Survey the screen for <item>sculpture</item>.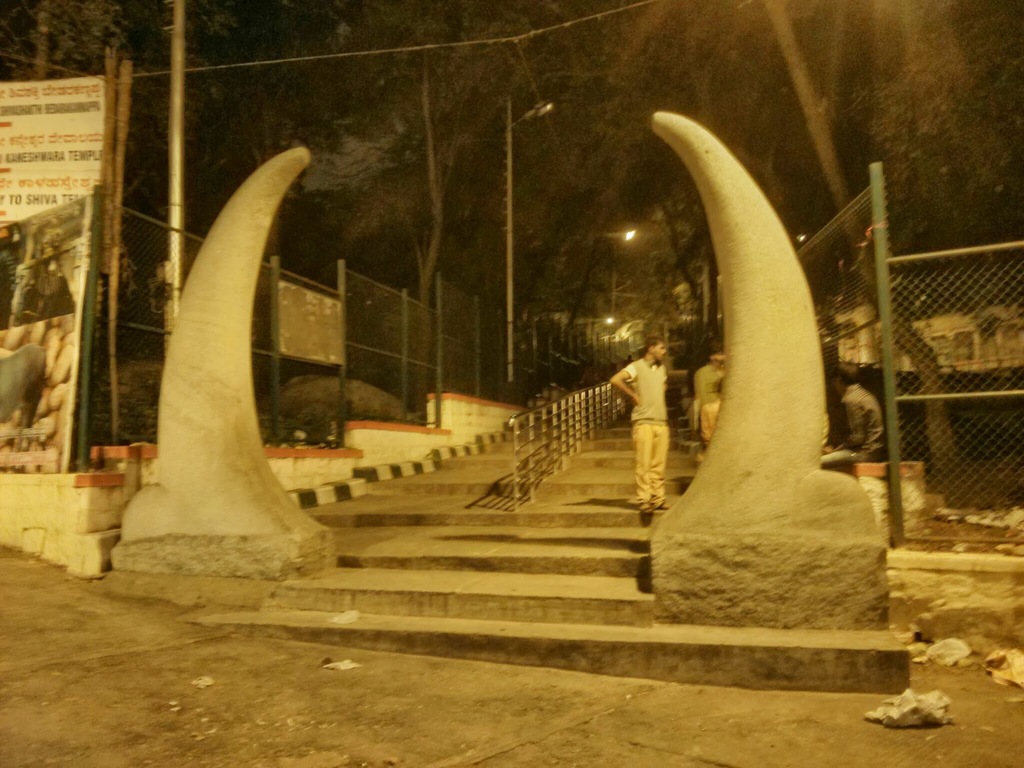
Survey found: rect(115, 111, 308, 569).
